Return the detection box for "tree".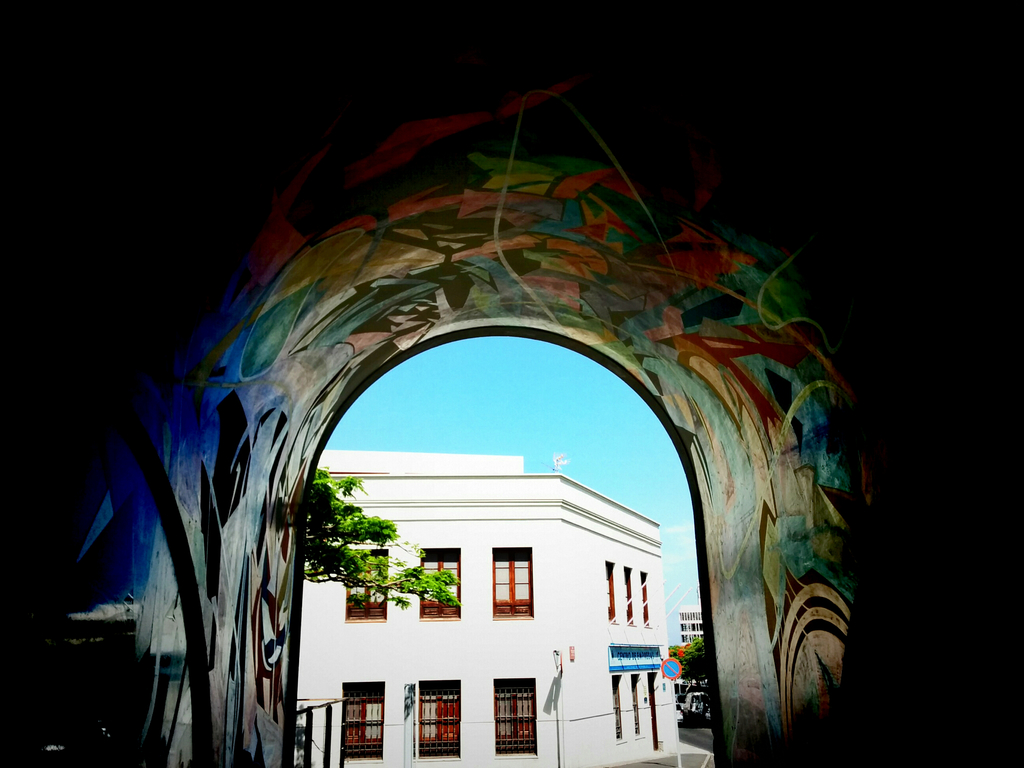
bbox(305, 490, 460, 614).
